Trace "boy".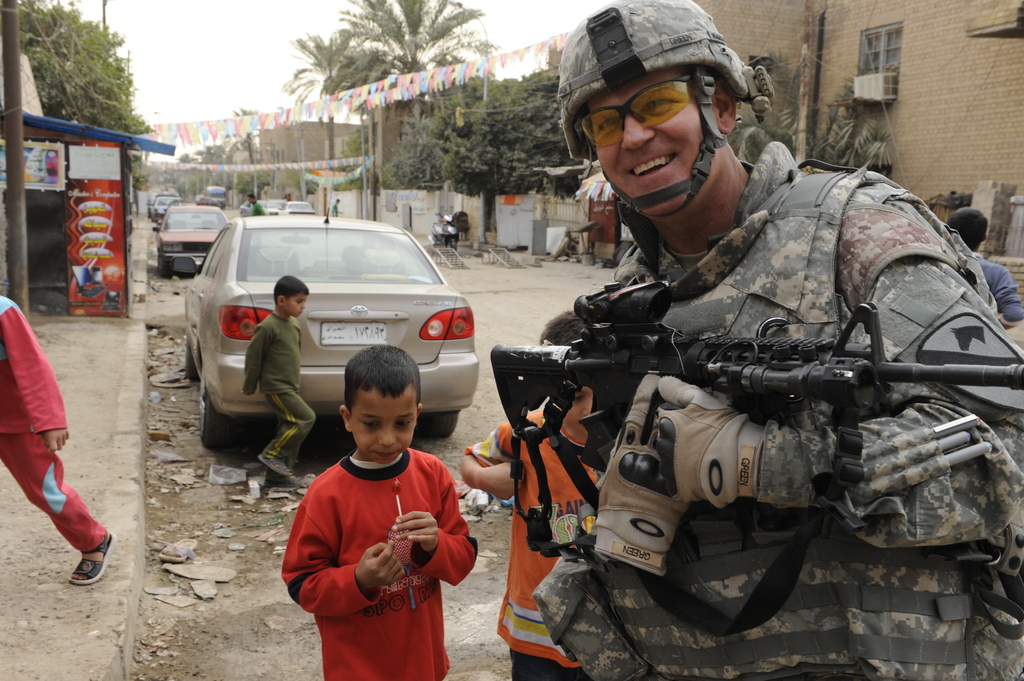
Traced to region(0, 293, 118, 588).
